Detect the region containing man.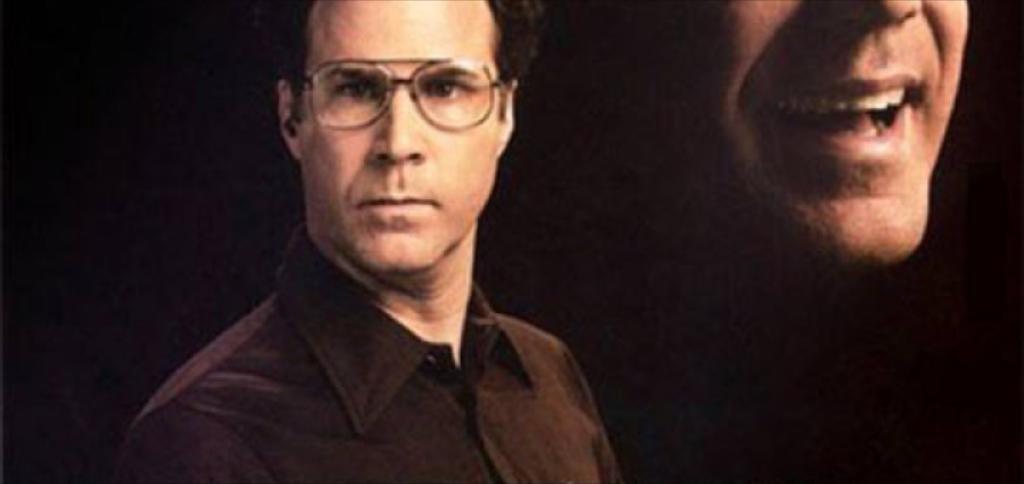
locate(87, 0, 650, 483).
